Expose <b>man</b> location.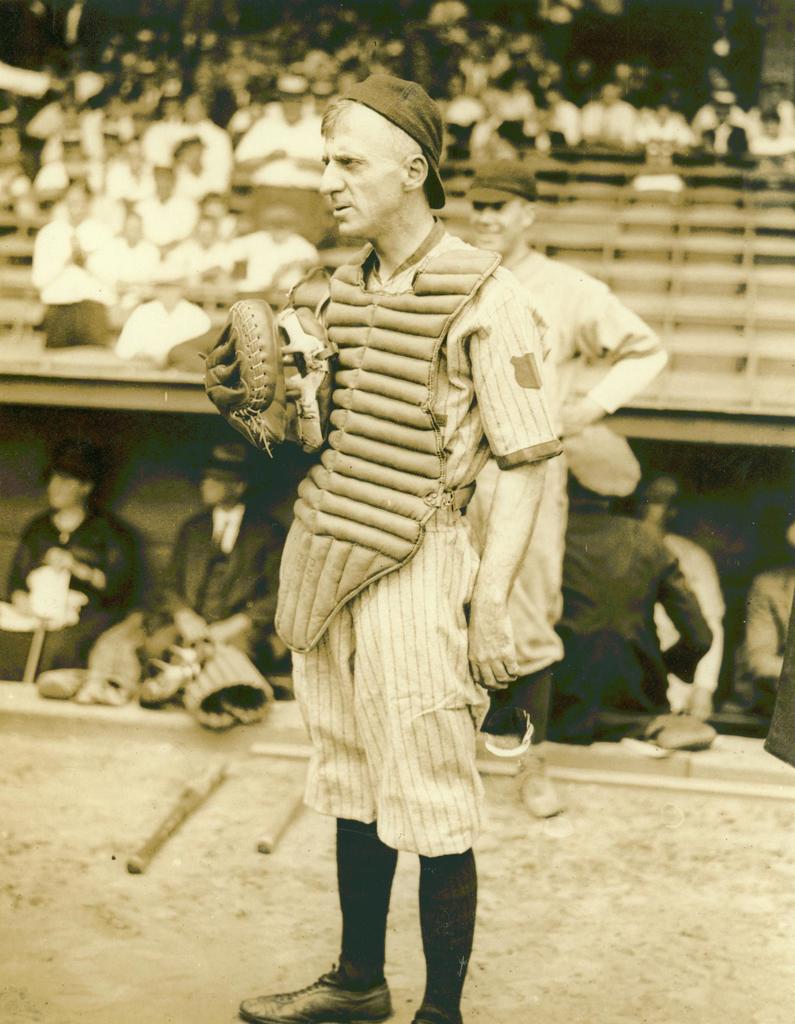
Exposed at [166,212,225,301].
